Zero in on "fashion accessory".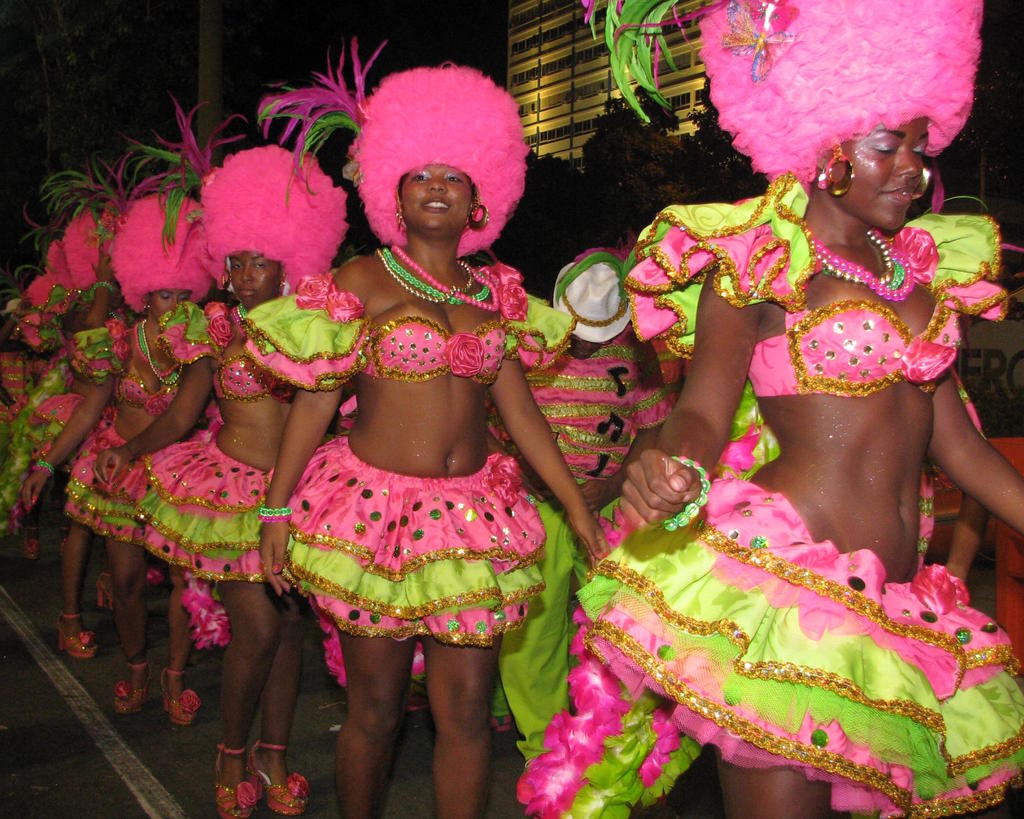
Zeroed in: rect(808, 231, 922, 305).
